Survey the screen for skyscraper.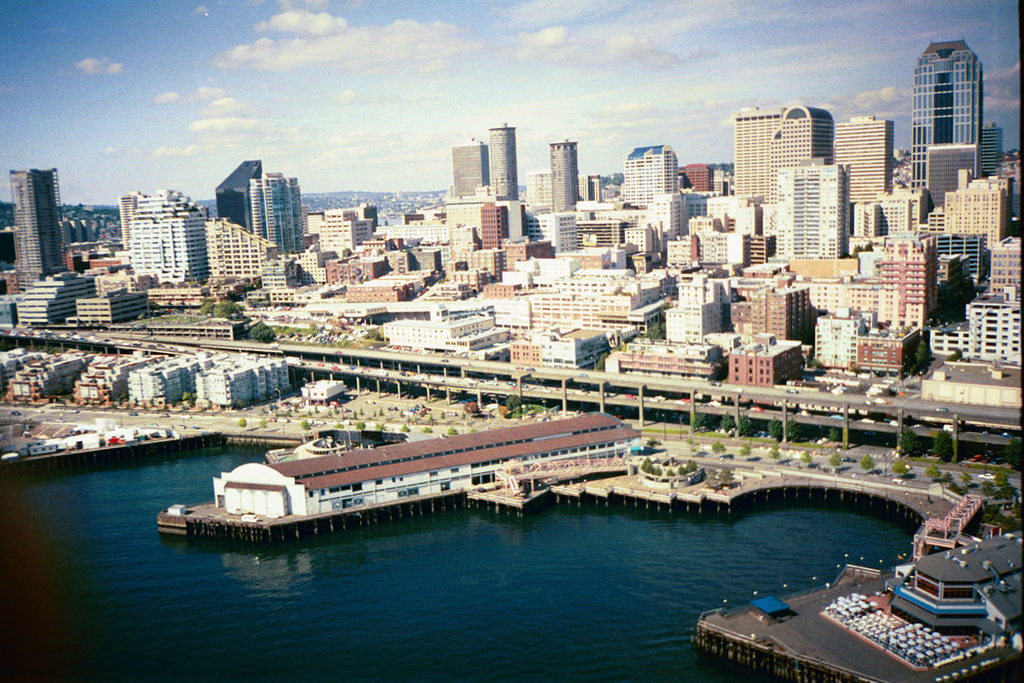
Survey found: bbox=(445, 145, 487, 196).
